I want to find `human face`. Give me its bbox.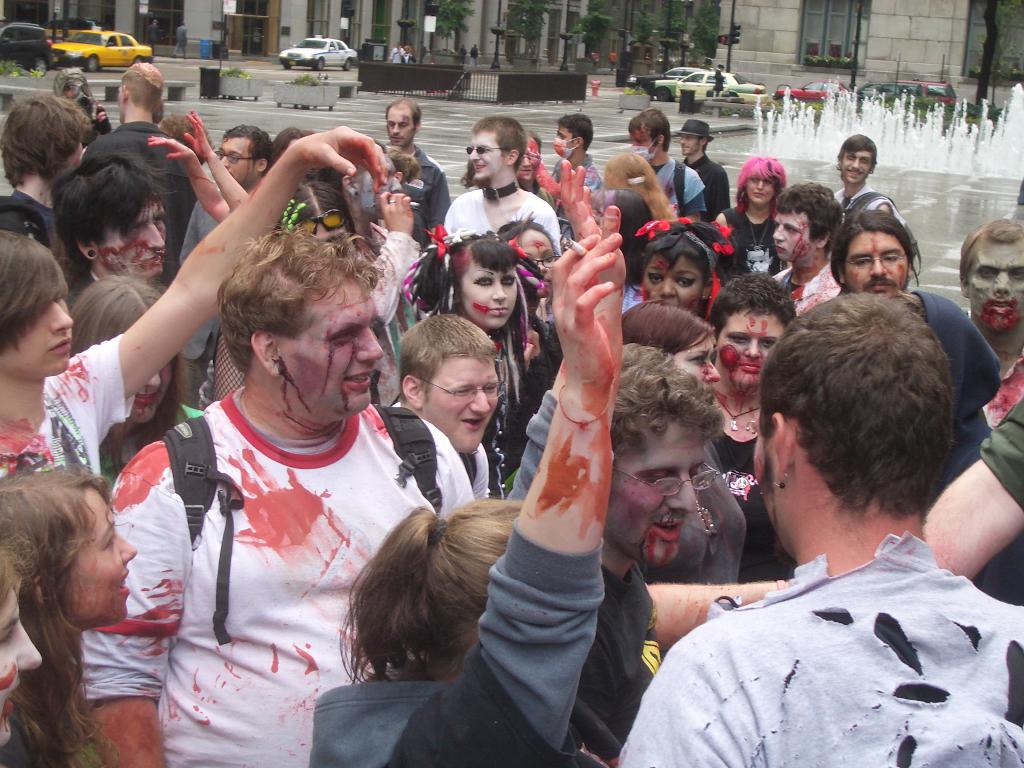
bbox(97, 199, 164, 284).
